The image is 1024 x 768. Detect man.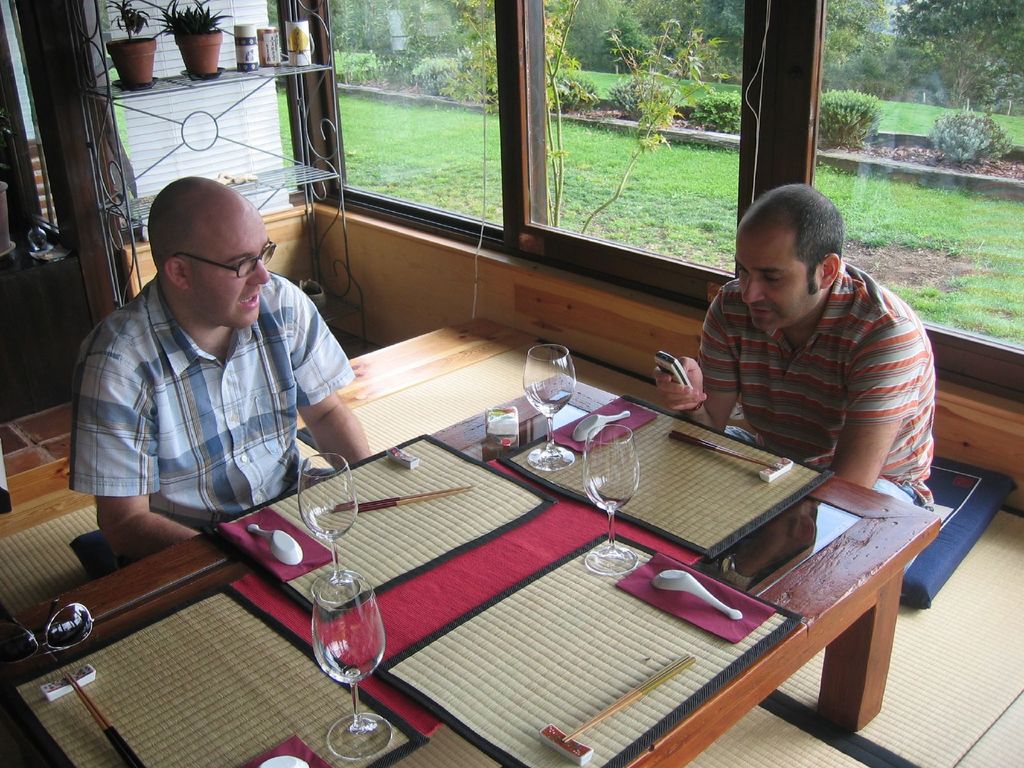
Detection: {"left": 656, "top": 180, "right": 945, "bottom": 581}.
